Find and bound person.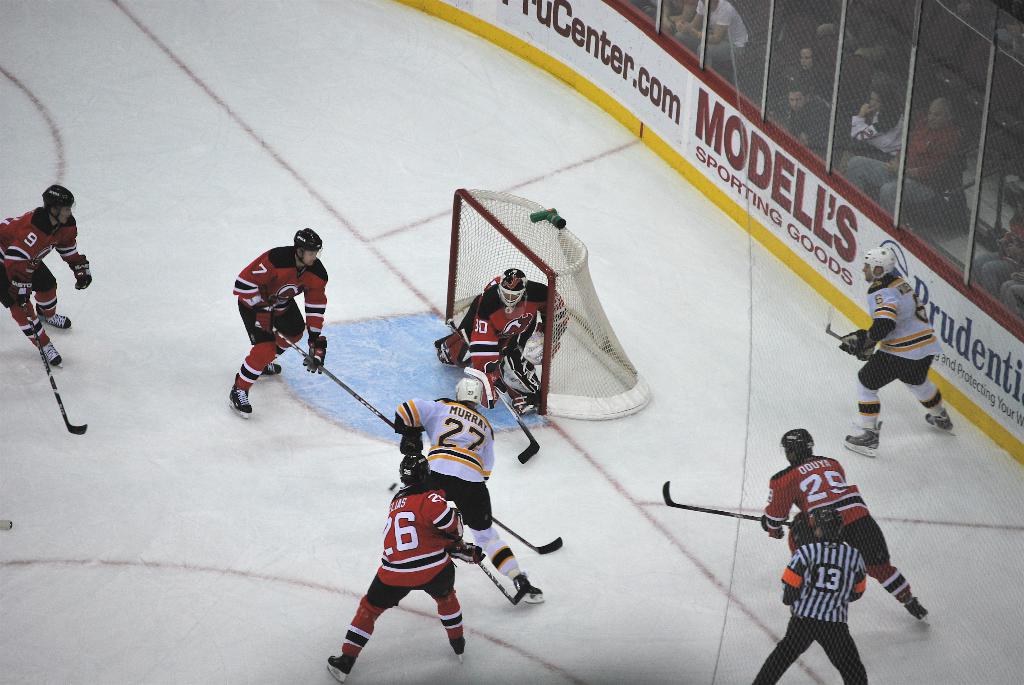
Bound: select_region(760, 420, 935, 620).
